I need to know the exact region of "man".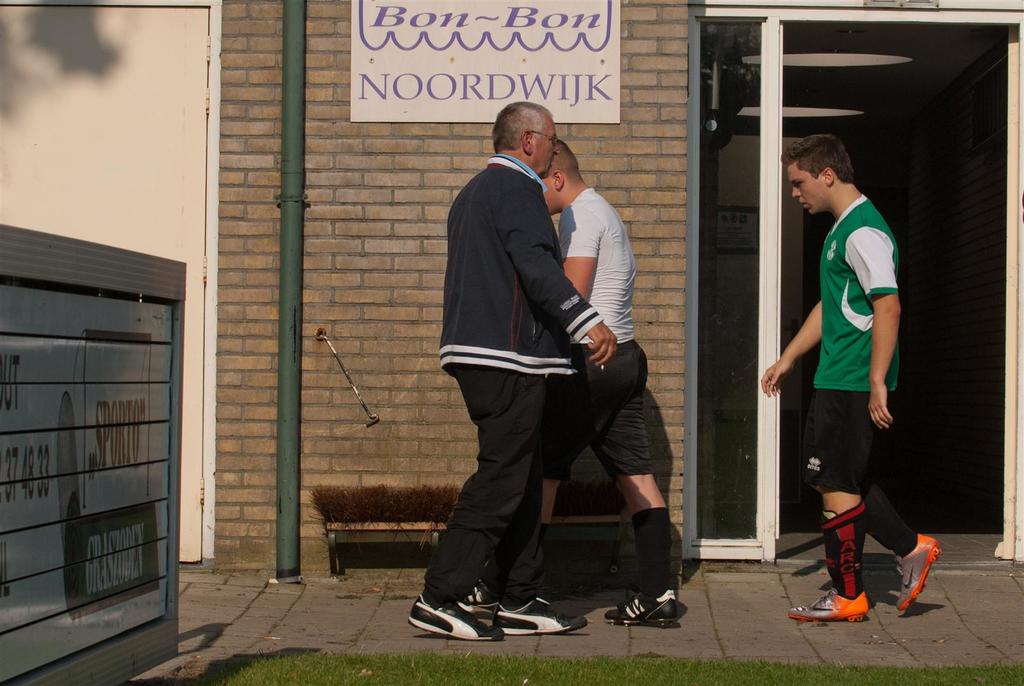
Region: box(402, 102, 620, 639).
